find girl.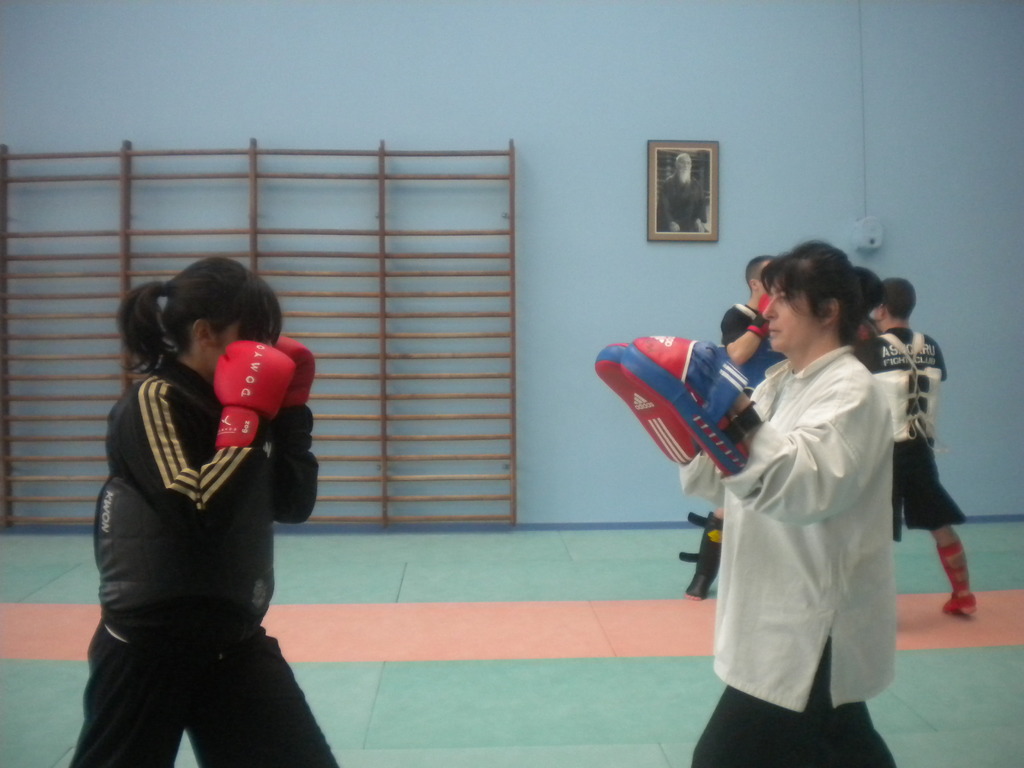
region(67, 257, 343, 763).
